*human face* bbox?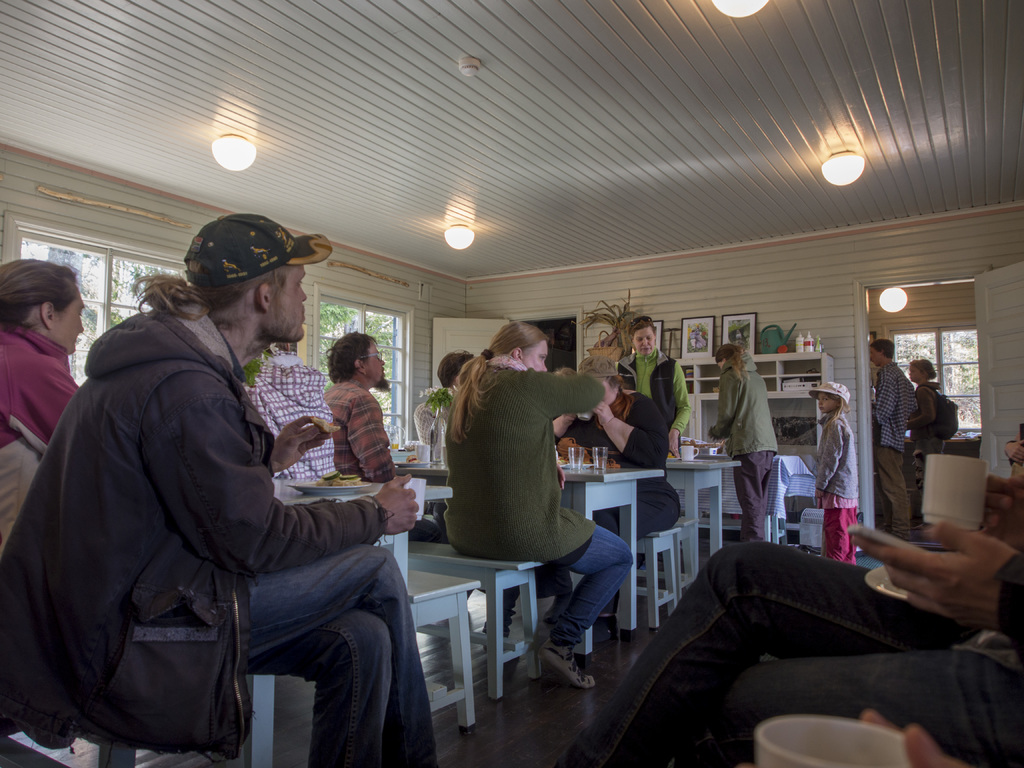
locate(907, 364, 927, 383)
